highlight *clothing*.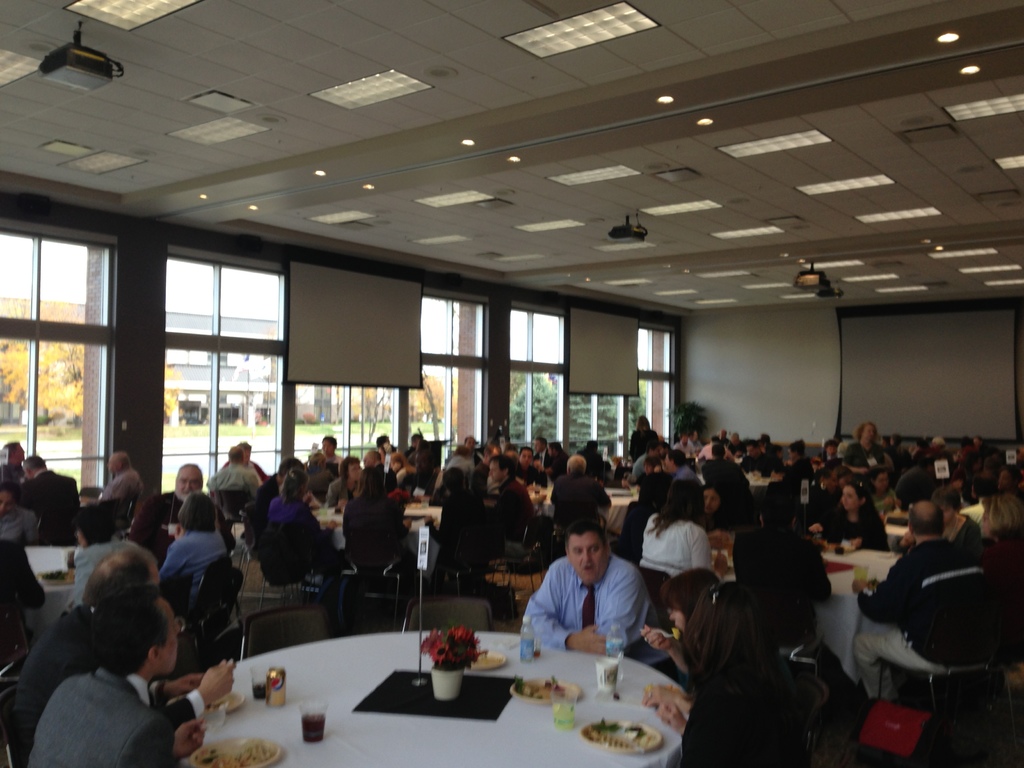
Highlighted region: (left=822, top=501, right=890, bottom=550).
